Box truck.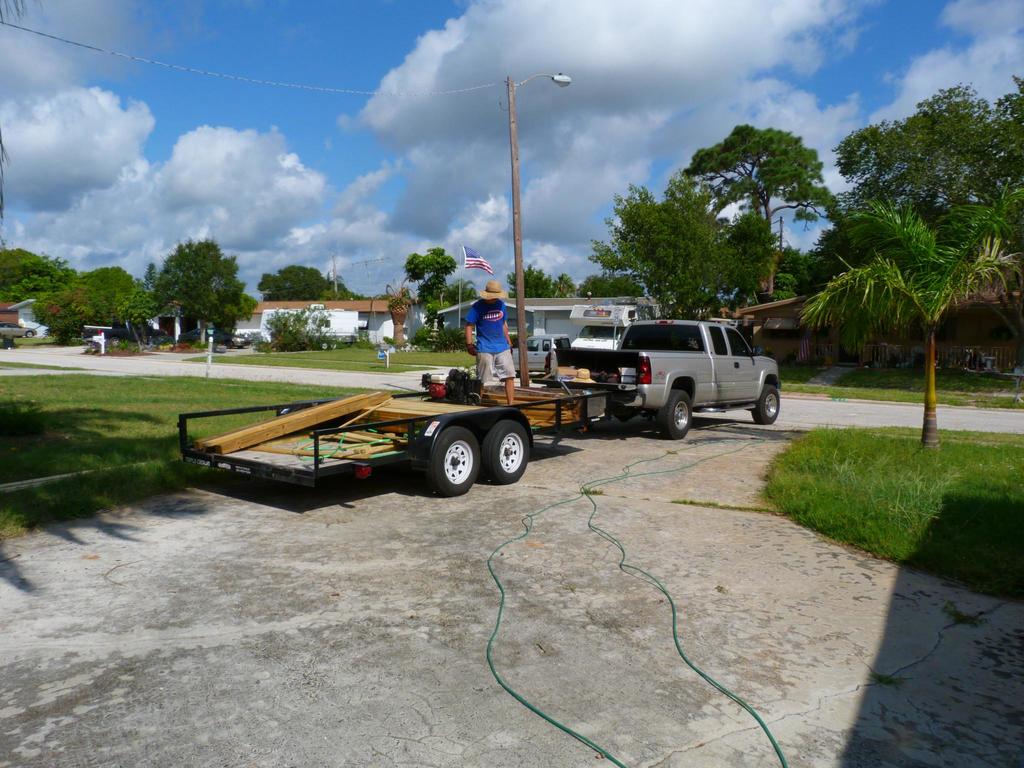
[511,332,572,377].
